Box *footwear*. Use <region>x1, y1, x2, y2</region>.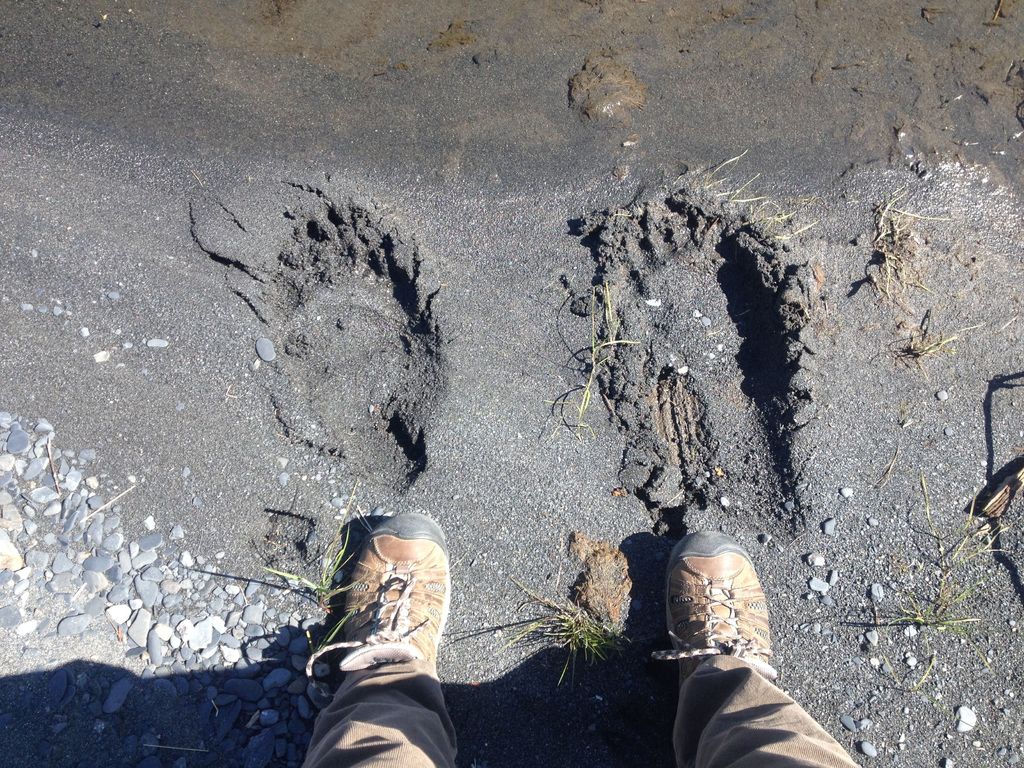
<region>308, 508, 455, 701</region>.
